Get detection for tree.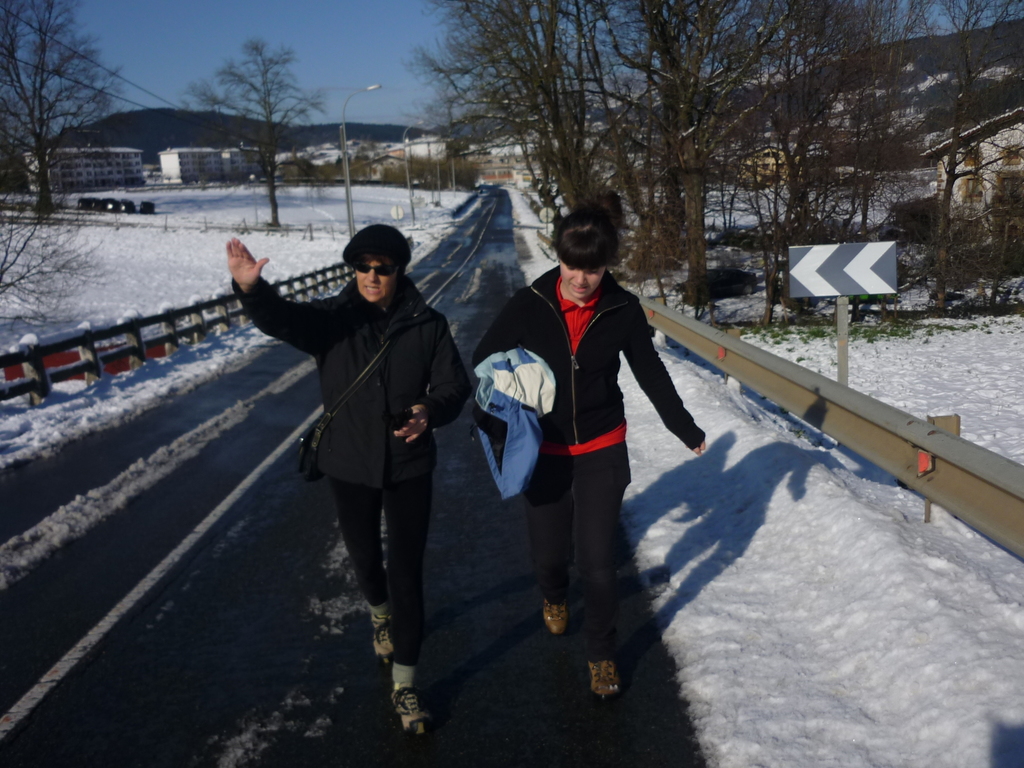
Detection: bbox=[585, 0, 929, 326].
